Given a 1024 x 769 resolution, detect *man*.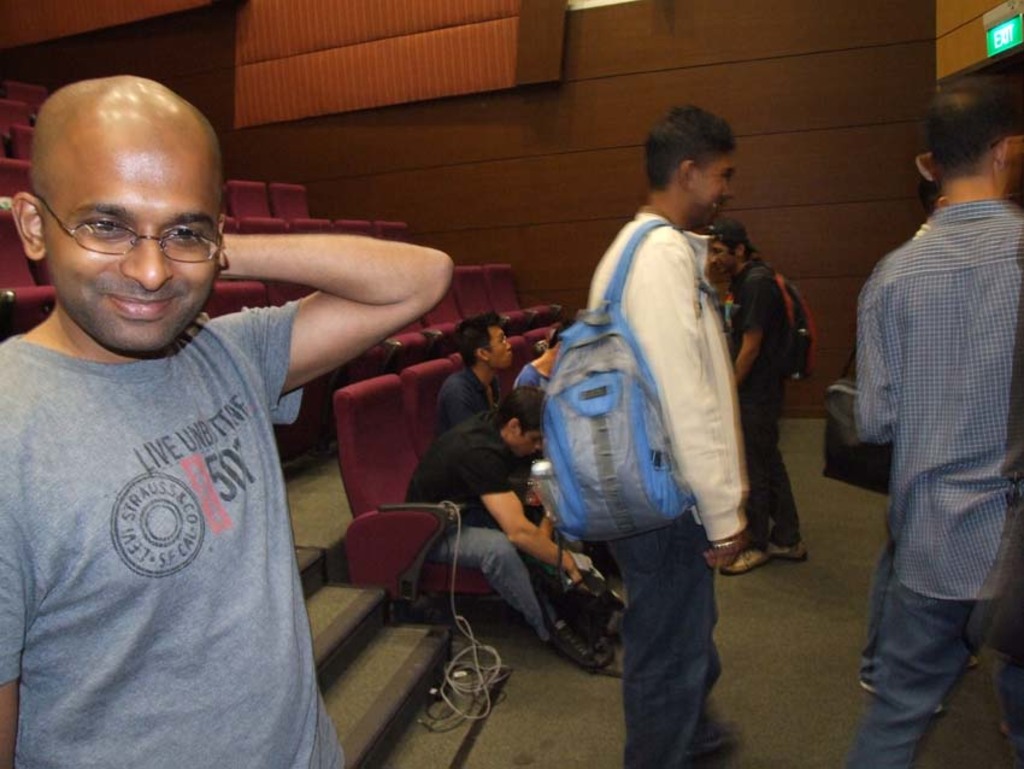
<bbox>705, 219, 804, 571</bbox>.
